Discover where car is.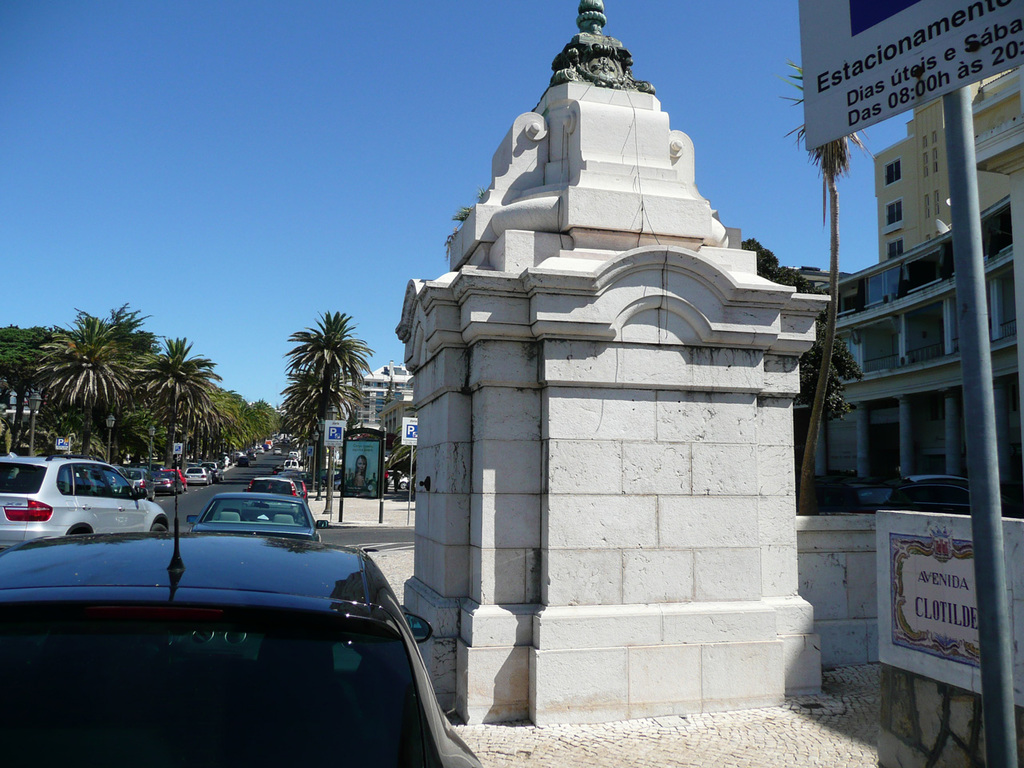
Discovered at 14,470,423,730.
